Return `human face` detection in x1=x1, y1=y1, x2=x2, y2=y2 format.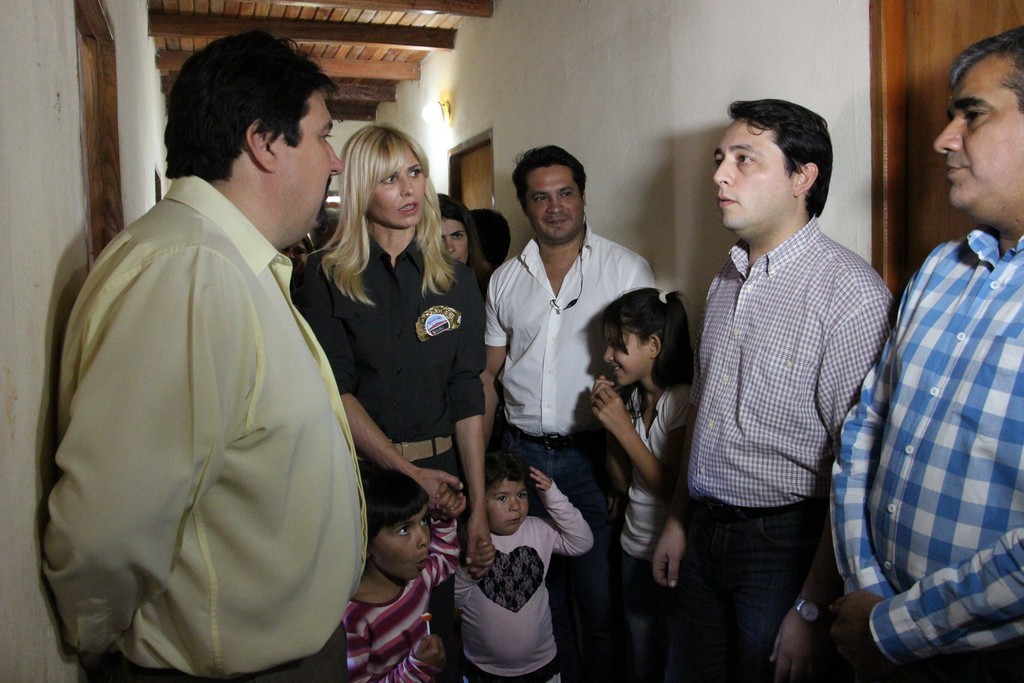
x1=525, y1=162, x2=586, y2=242.
